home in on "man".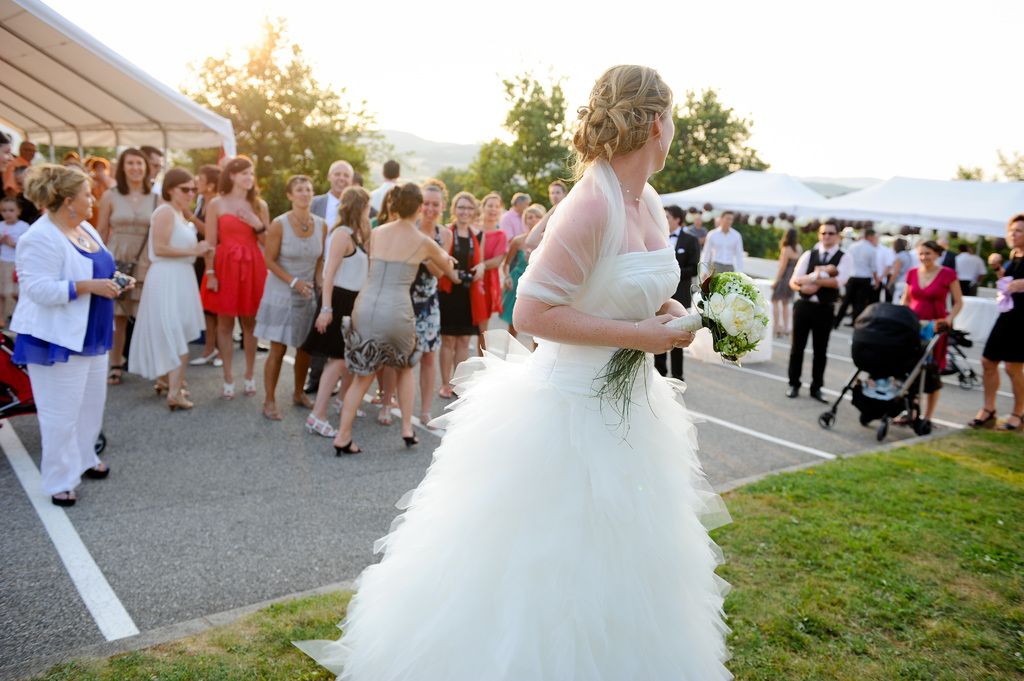
Homed in at x1=938 y1=236 x2=950 y2=250.
